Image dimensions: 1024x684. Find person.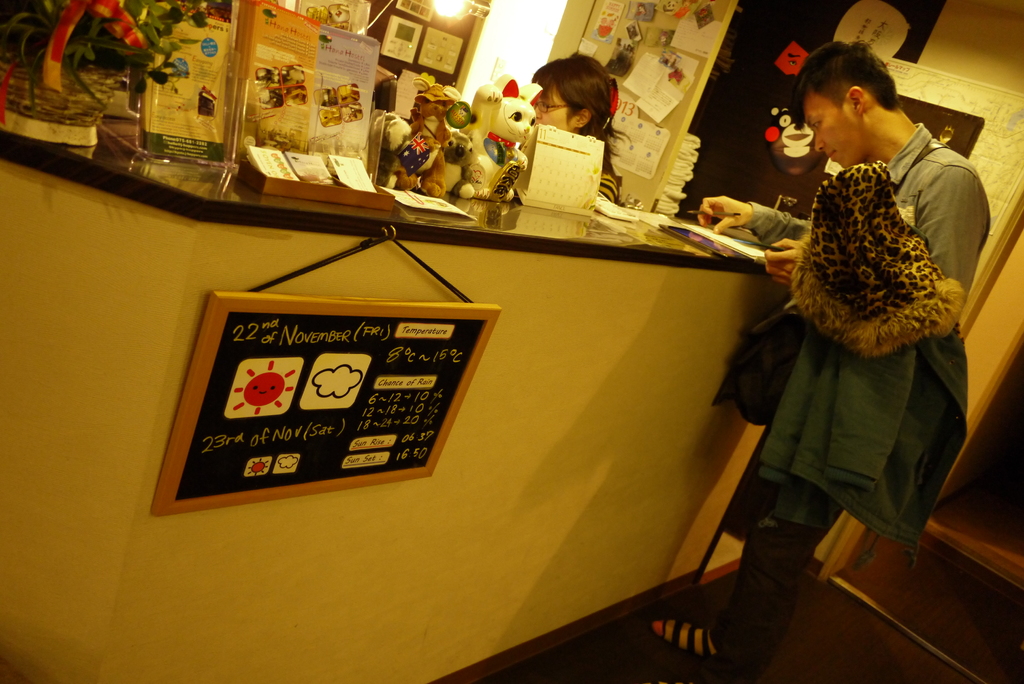
l=527, t=44, r=625, b=209.
